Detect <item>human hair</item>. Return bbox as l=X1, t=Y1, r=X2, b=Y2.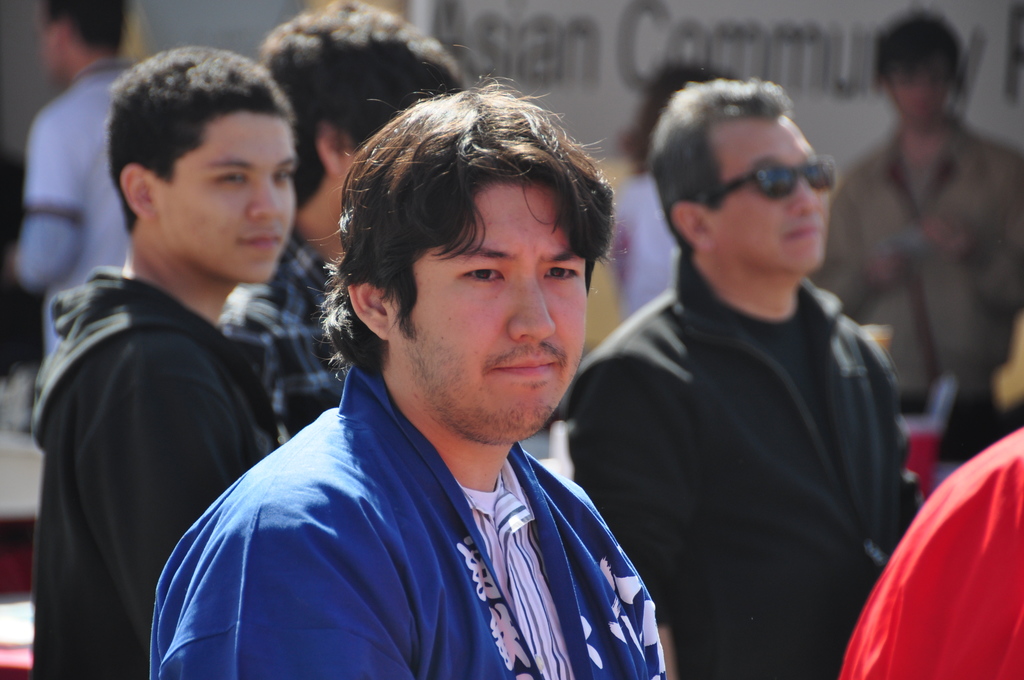
l=332, t=88, r=623, b=406.
